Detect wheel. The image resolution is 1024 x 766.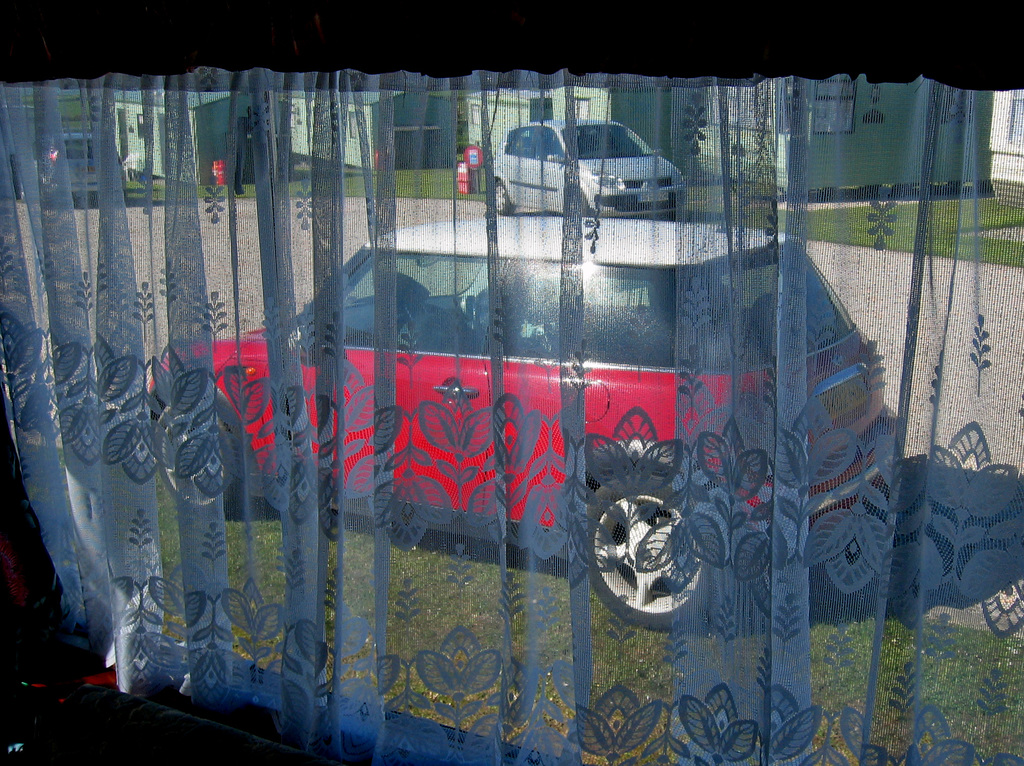
[left=154, top=404, right=241, bottom=515].
